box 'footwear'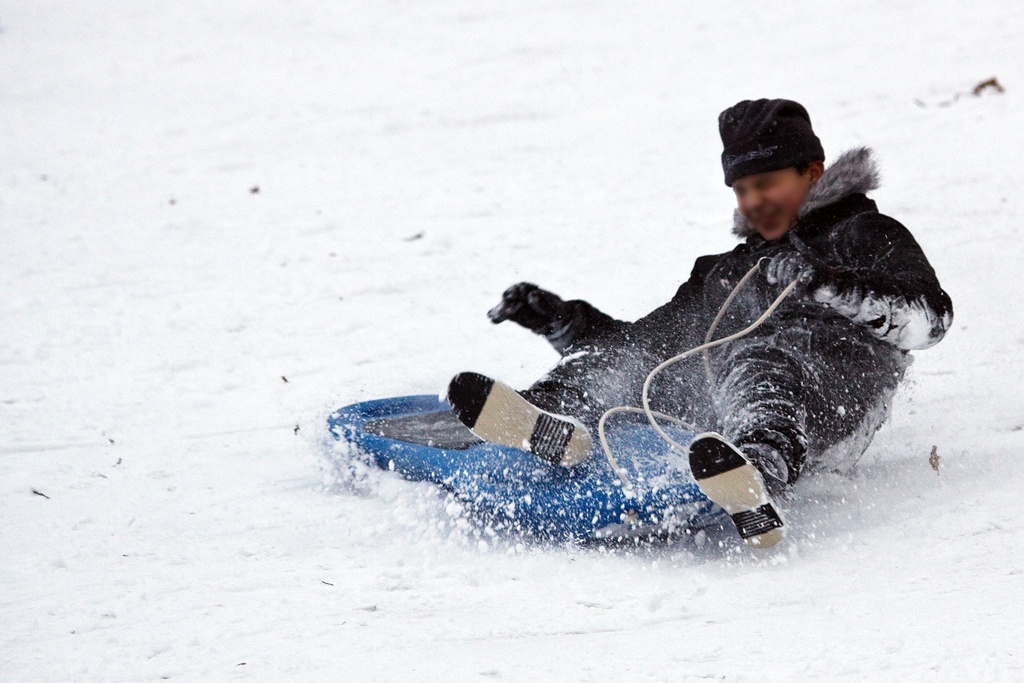
(445,367,593,473)
